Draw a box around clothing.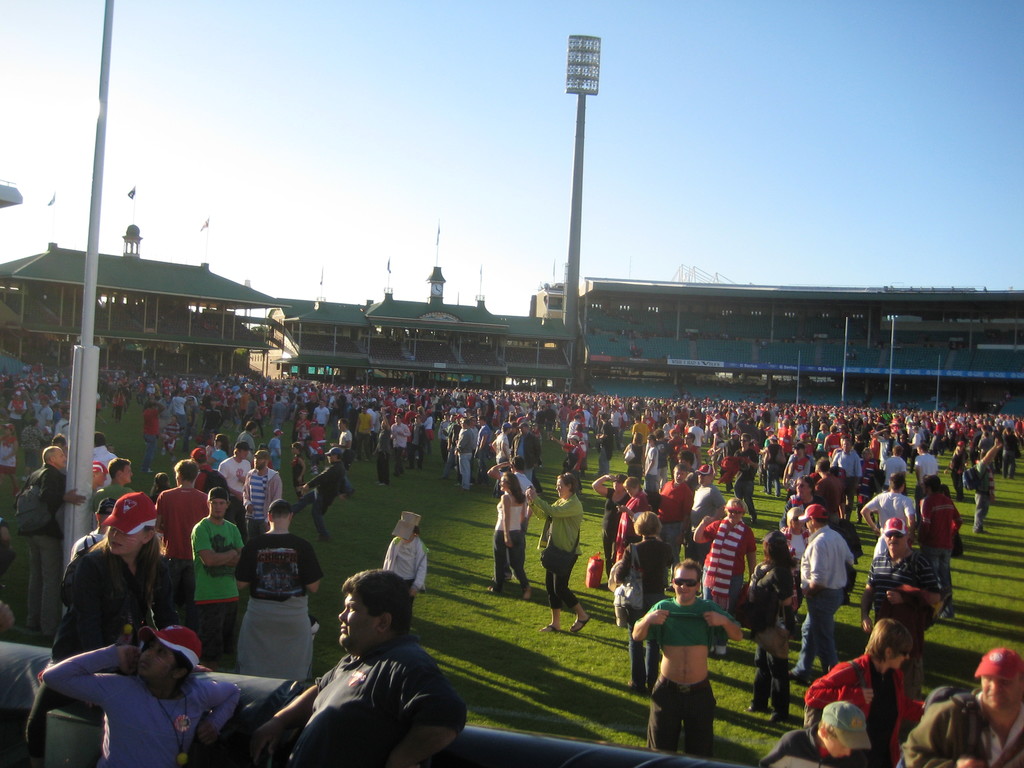
[left=232, top=528, right=324, bottom=682].
